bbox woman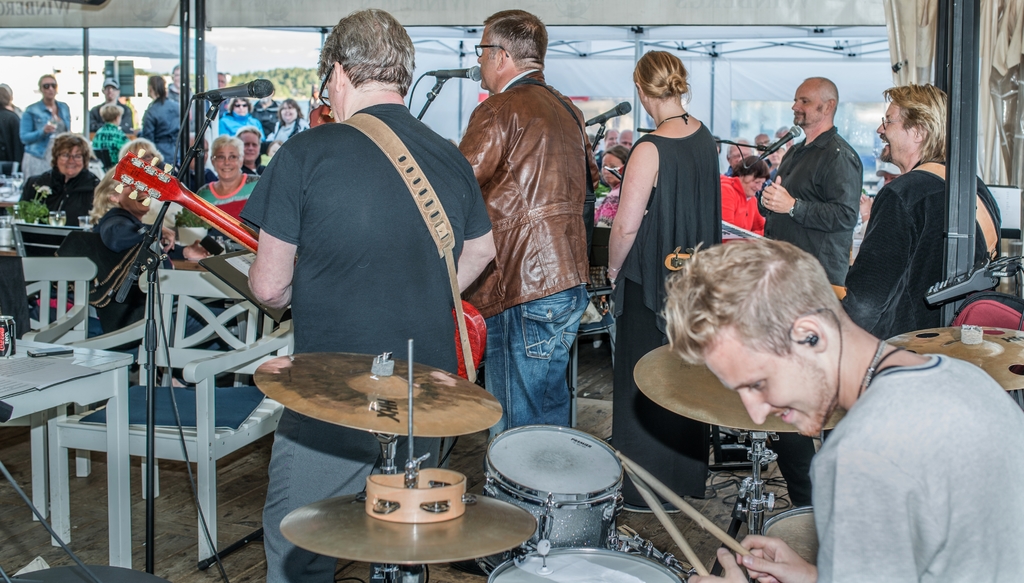
{"left": 312, "top": 84, "right": 329, "bottom": 104}
